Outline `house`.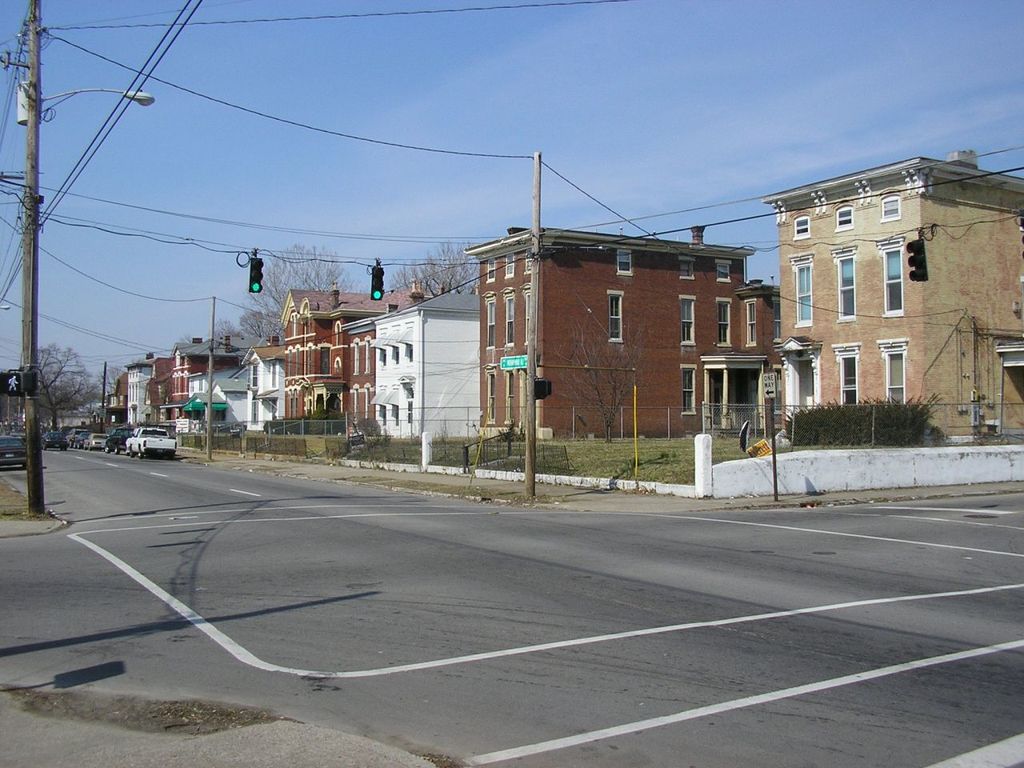
Outline: BBox(369, 290, 486, 438).
